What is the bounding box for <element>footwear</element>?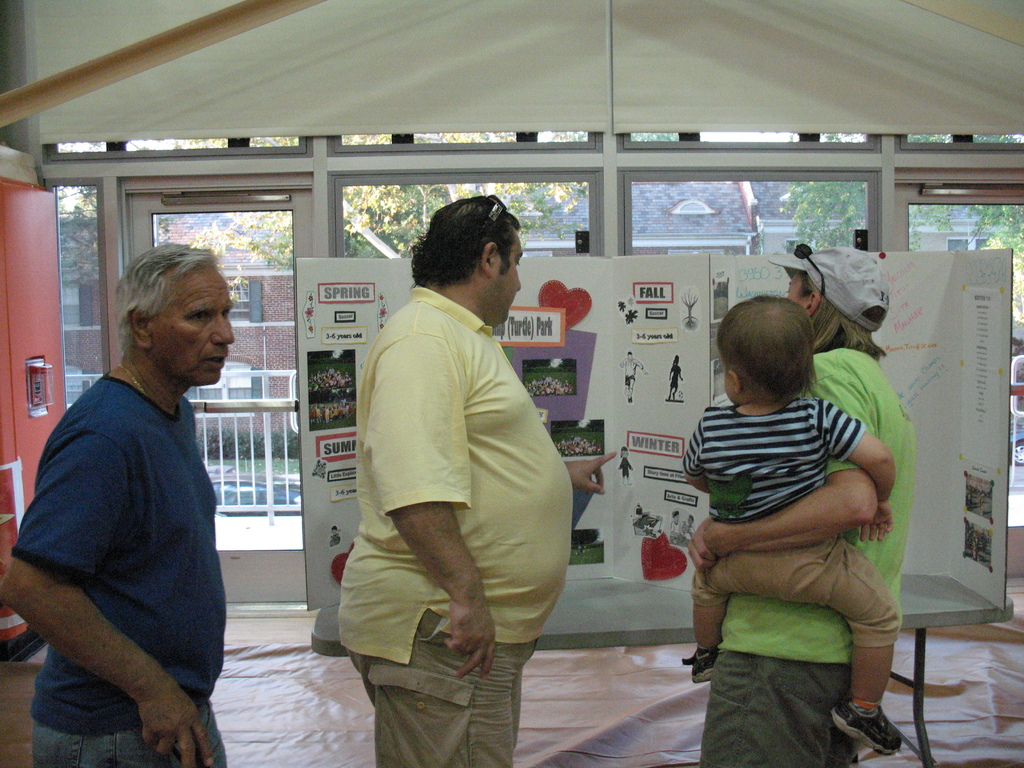
bbox(835, 696, 899, 753).
